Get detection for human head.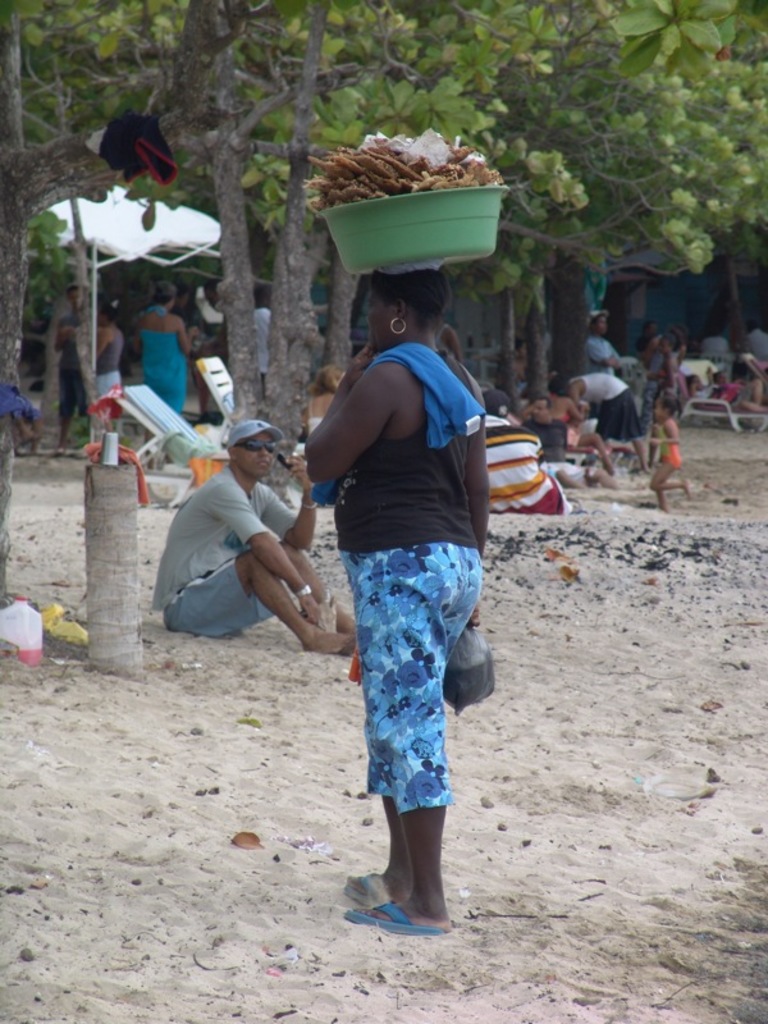
Detection: 229,419,287,475.
